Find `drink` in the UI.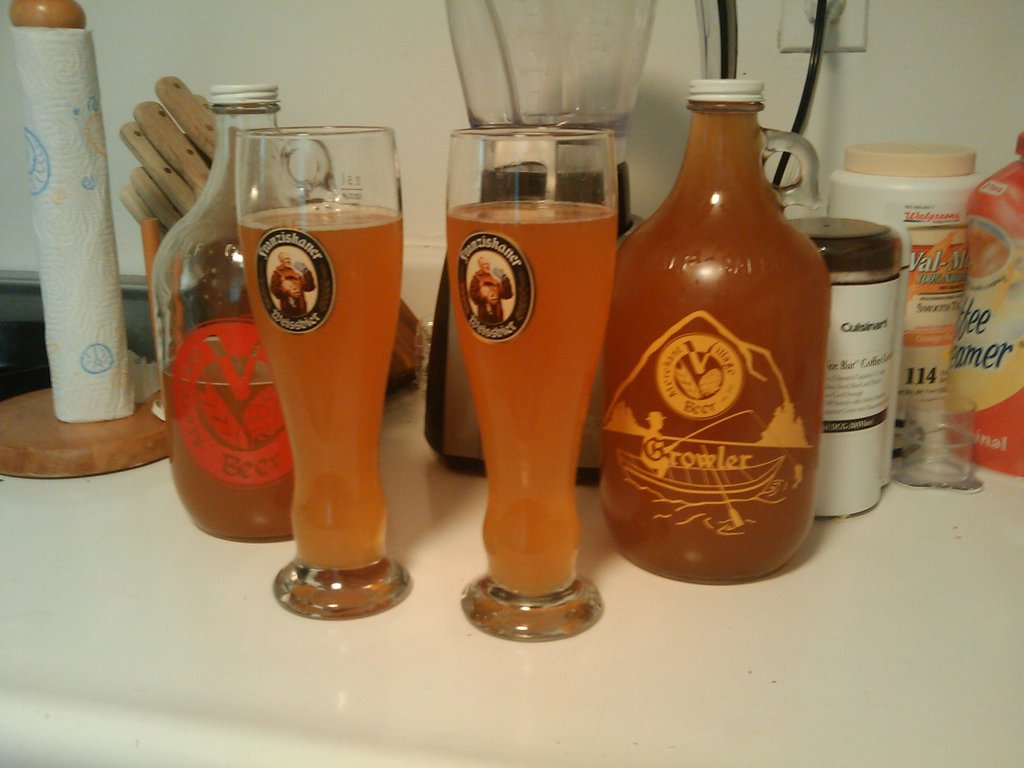
UI element at region(232, 121, 415, 618).
